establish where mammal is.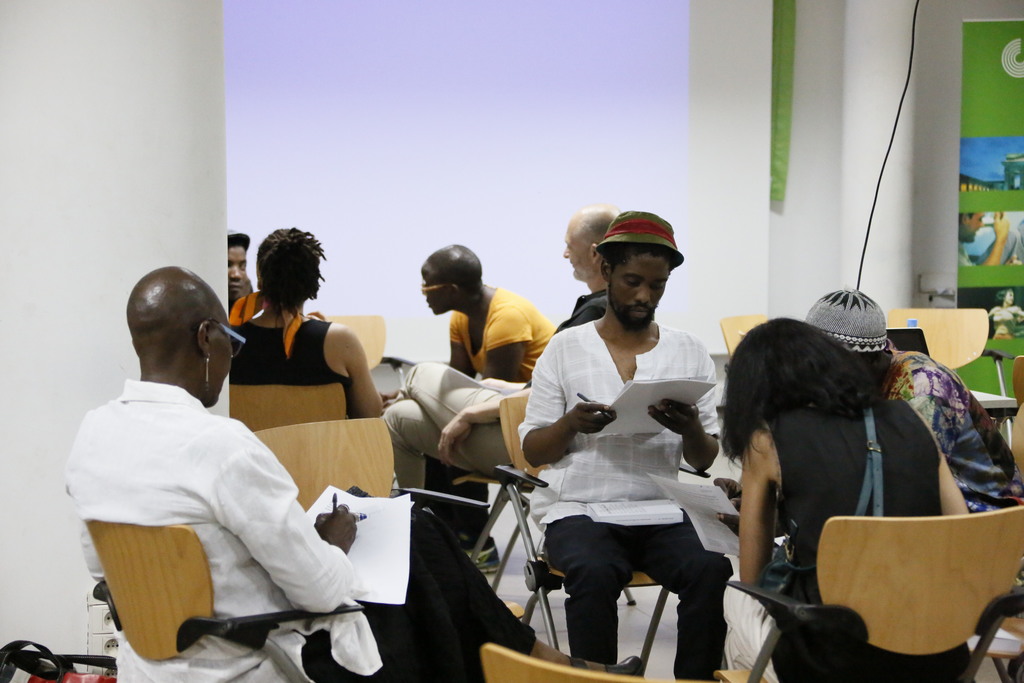
Established at x1=723 y1=320 x2=973 y2=682.
